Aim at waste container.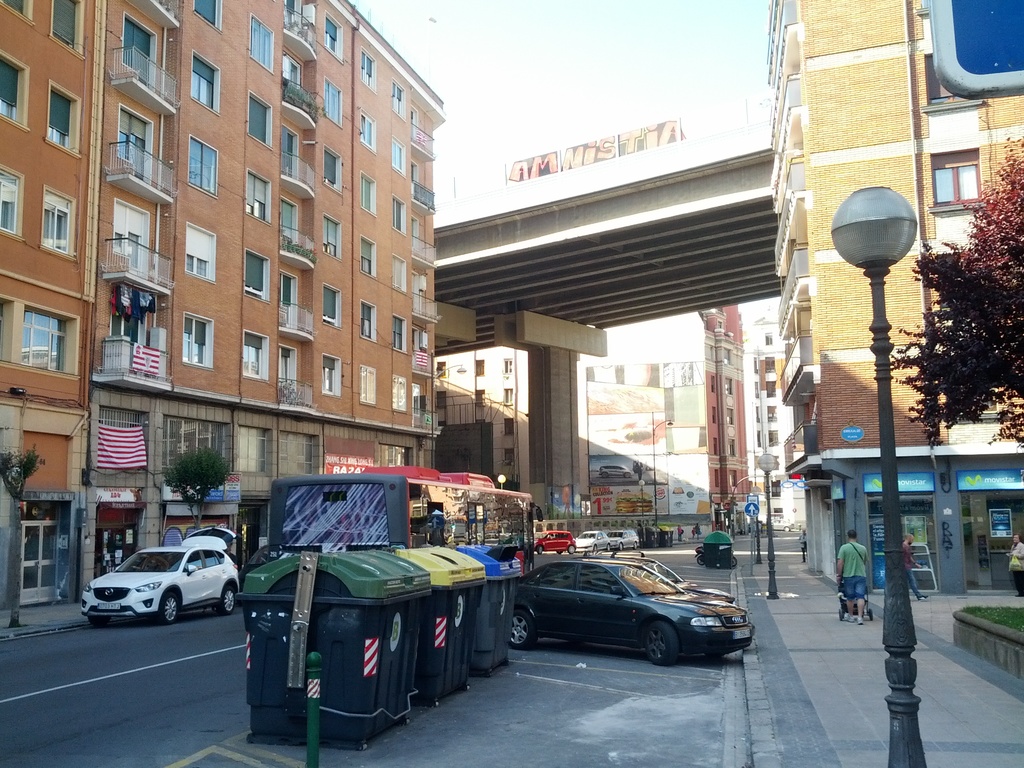
Aimed at (x1=465, y1=543, x2=543, y2=678).
